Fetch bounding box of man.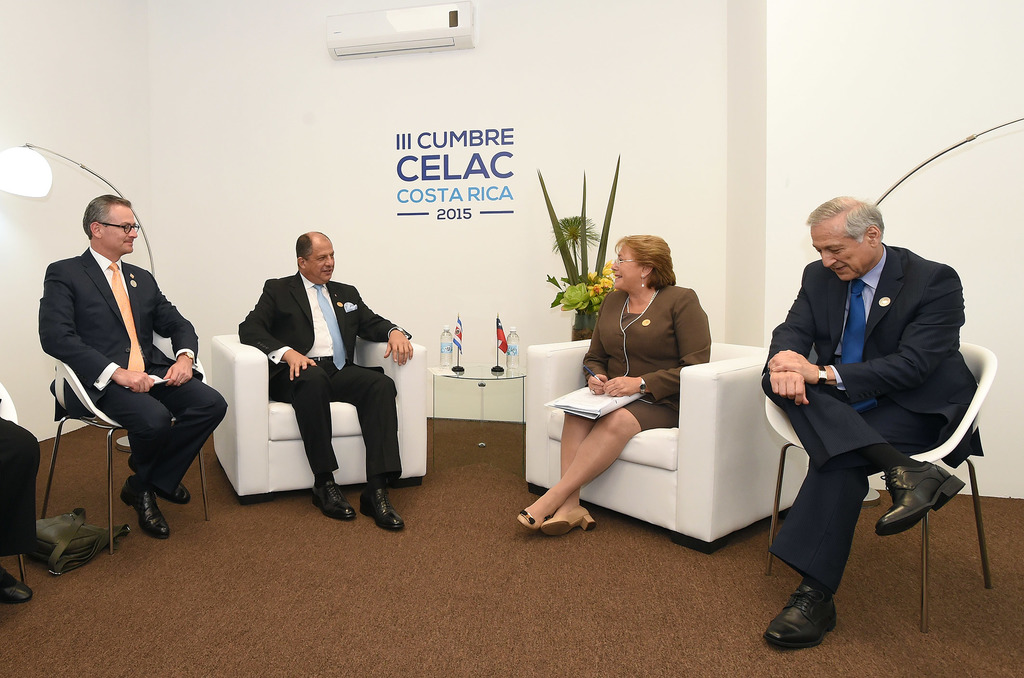
Bbox: select_region(753, 179, 980, 637).
